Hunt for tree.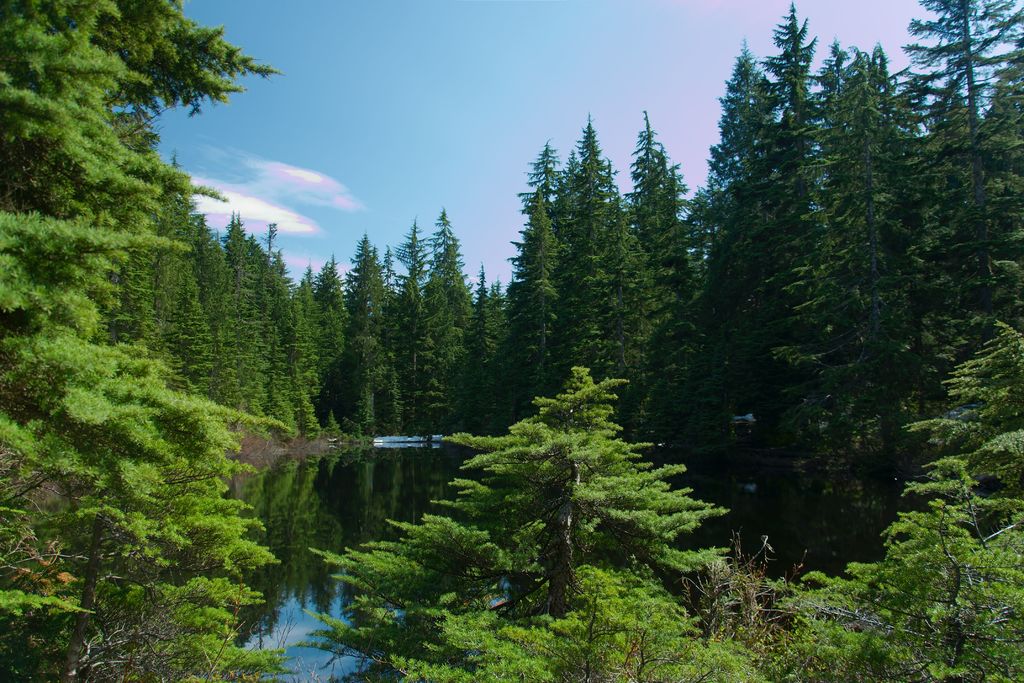
Hunted down at <box>751,460,1023,682</box>.
